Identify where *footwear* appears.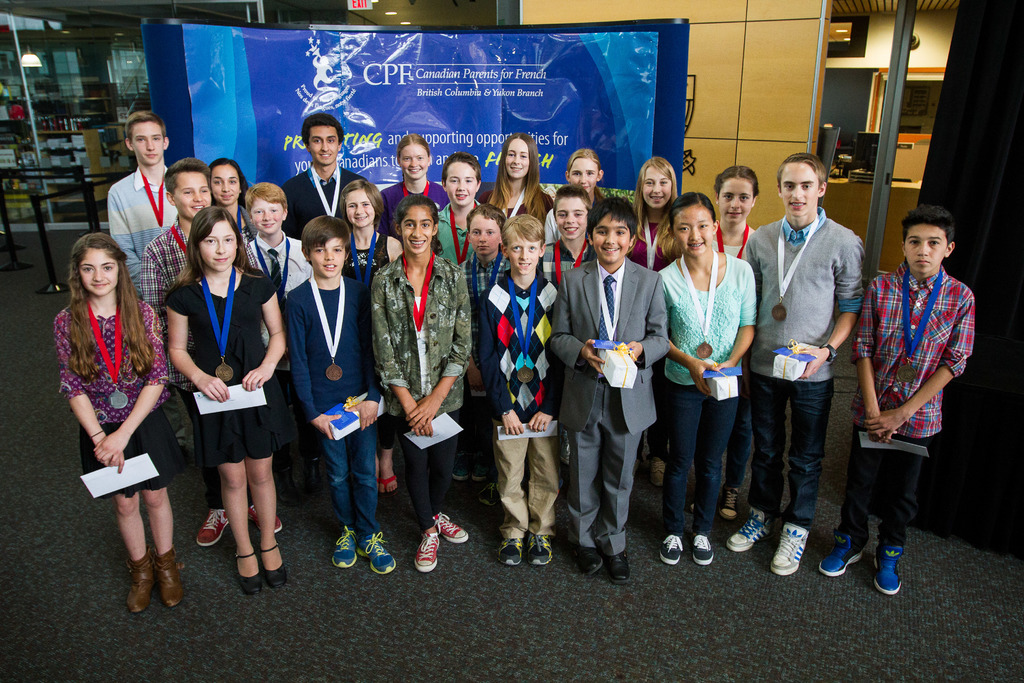
Appears at (x1=660, y1=529, x2=687, y2=568).
